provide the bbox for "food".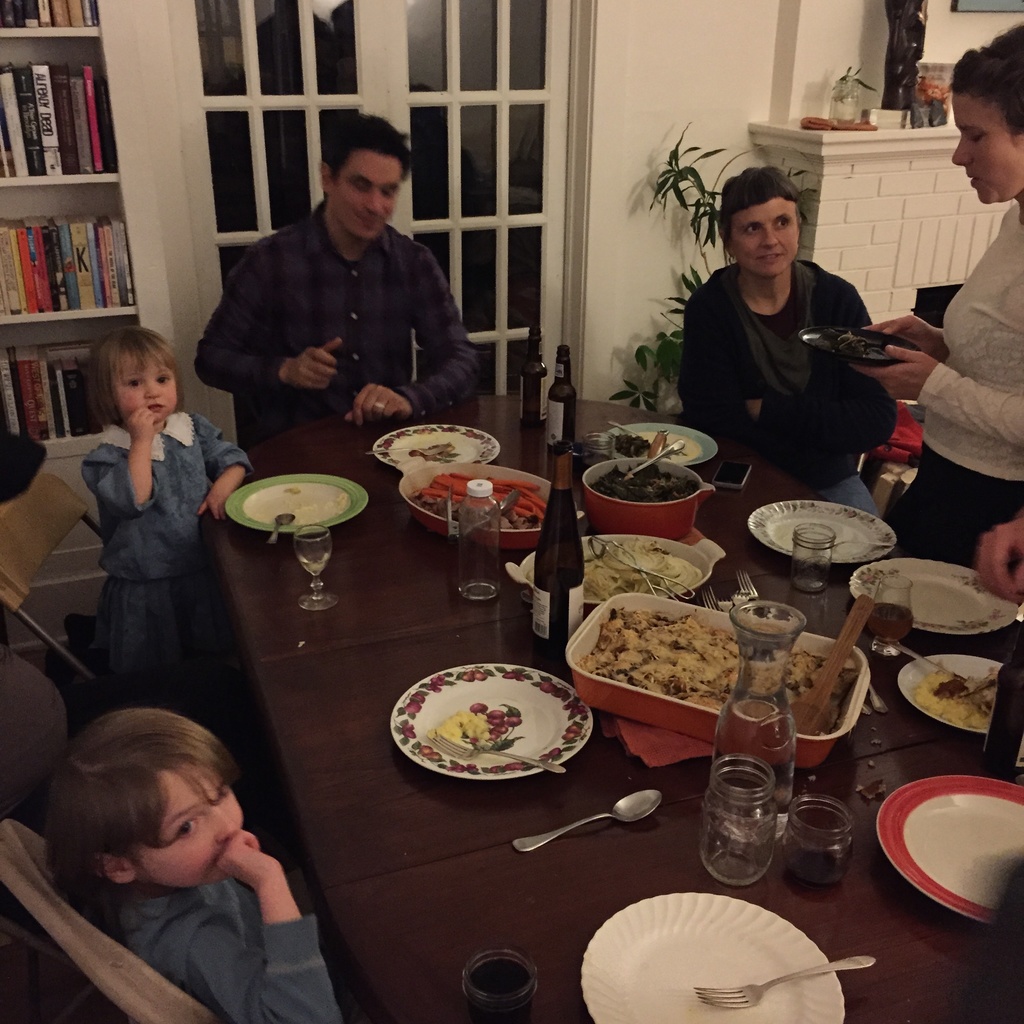
detection(489, 763, 501, 775).
